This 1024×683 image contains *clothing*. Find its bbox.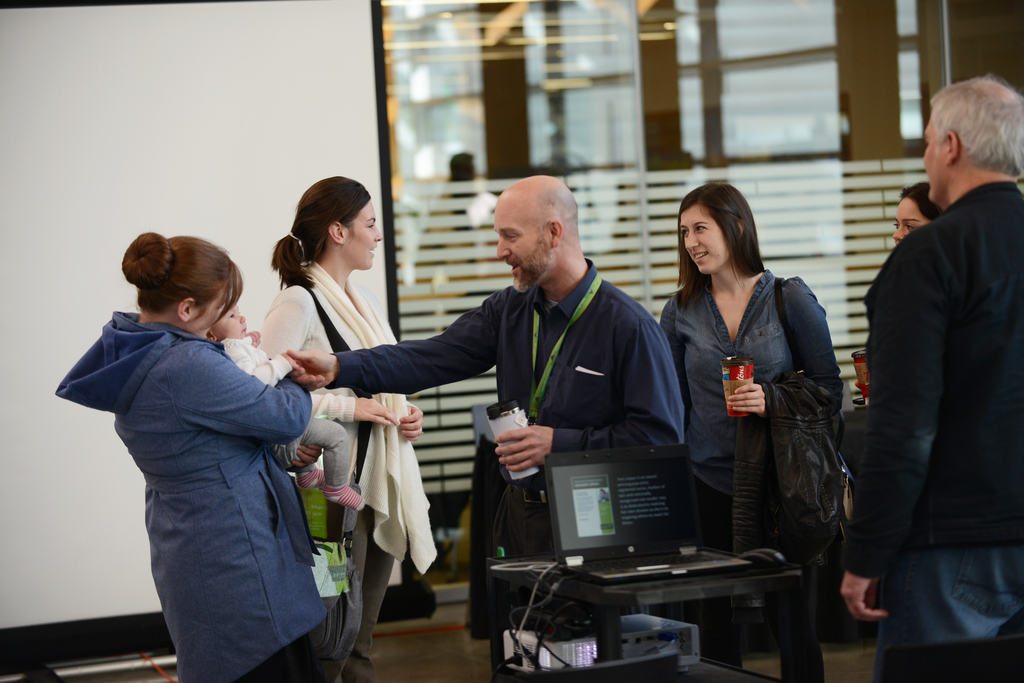
select_region(847, 186, 1023, 682).
